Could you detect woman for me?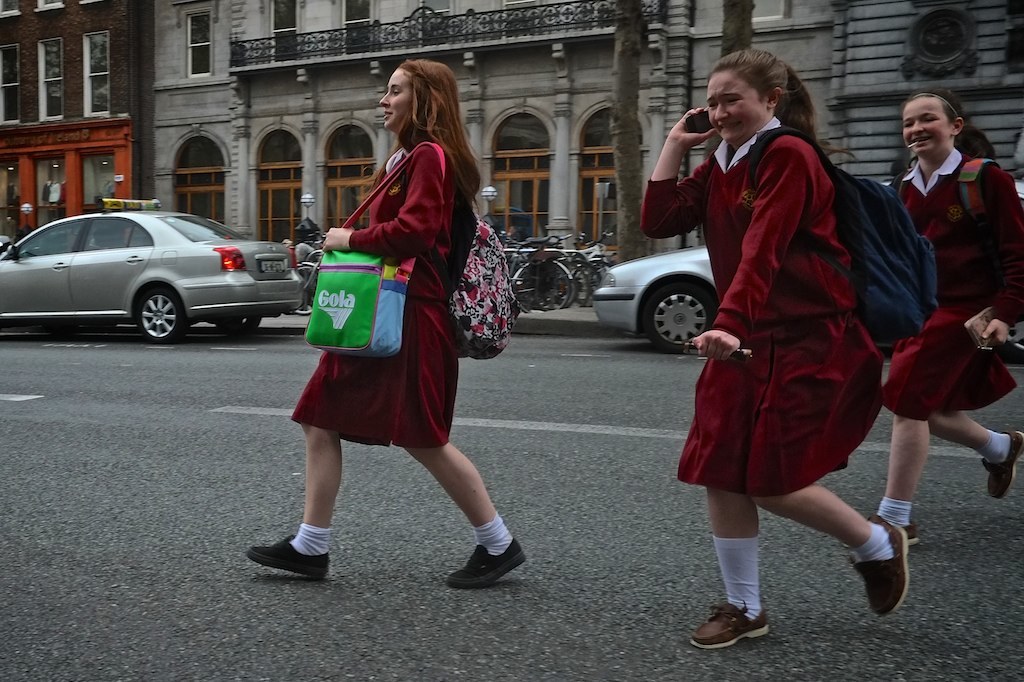
Detection result: [635, 43, 906, 645].
